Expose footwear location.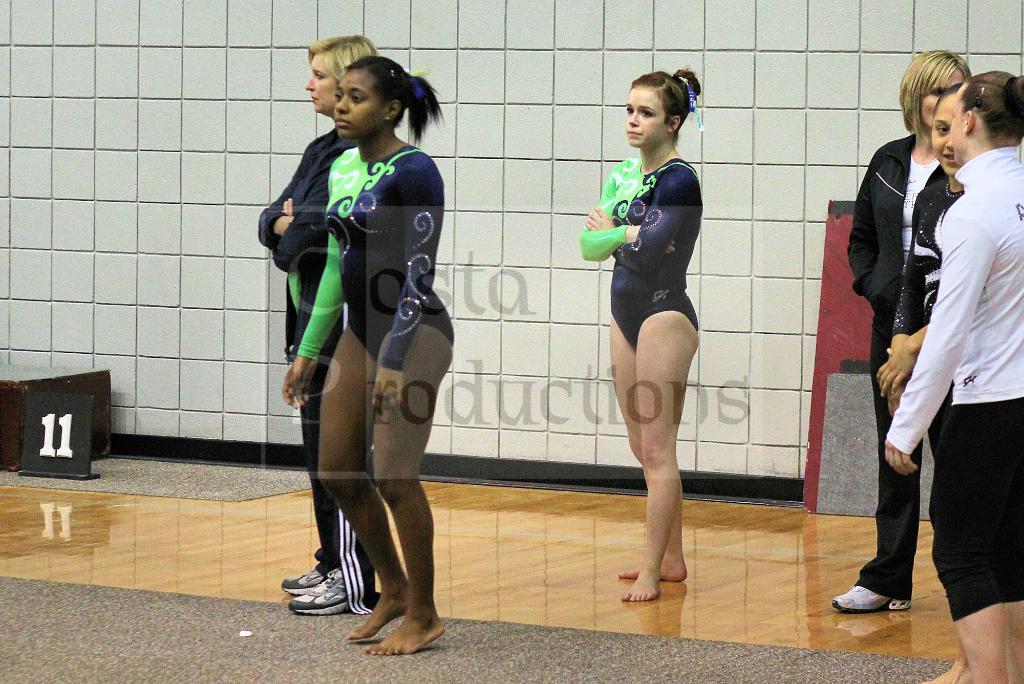
Exposed at bbox=(288, 571, 359, 611).
